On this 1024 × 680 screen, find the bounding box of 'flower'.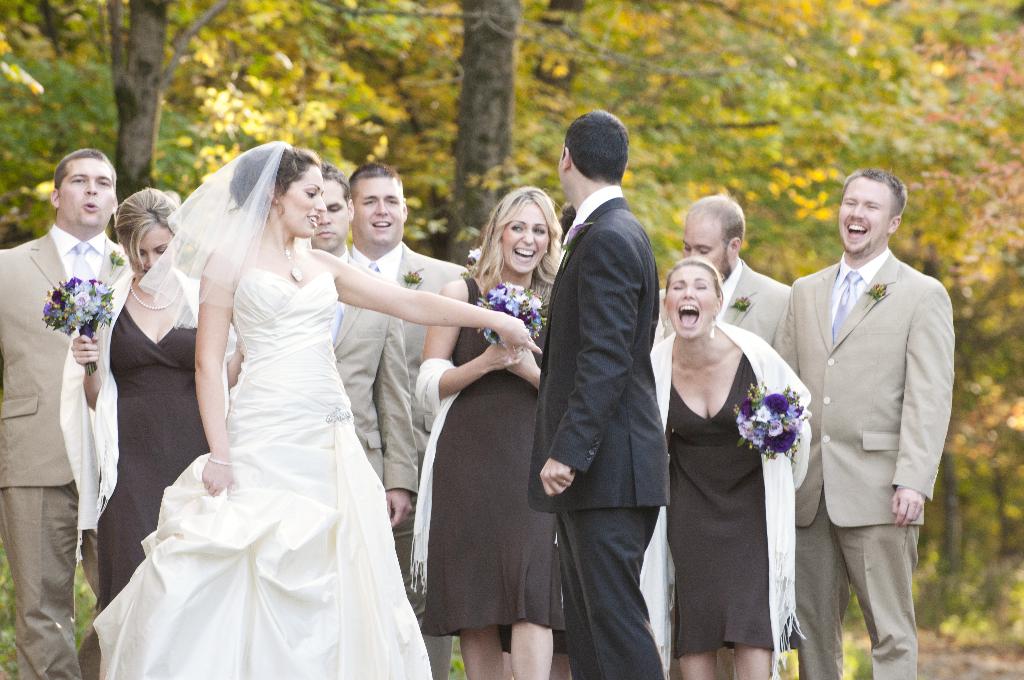
Bounding box: x1=108, y1=249, x2=127, y2=266.
